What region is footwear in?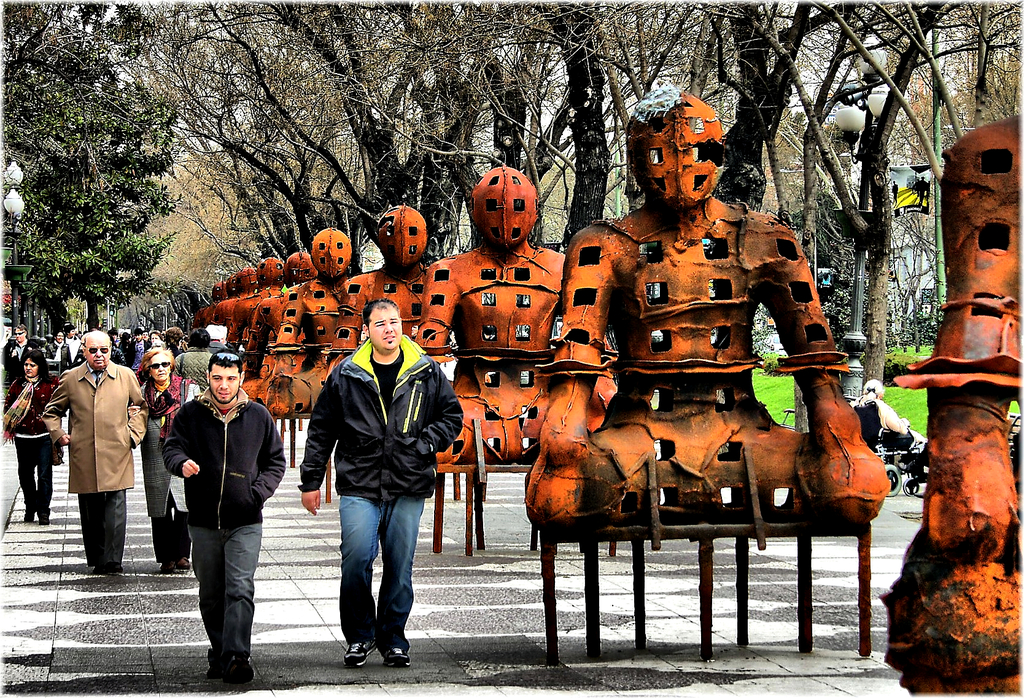
<region>104, 559, 125, 574</region>.
